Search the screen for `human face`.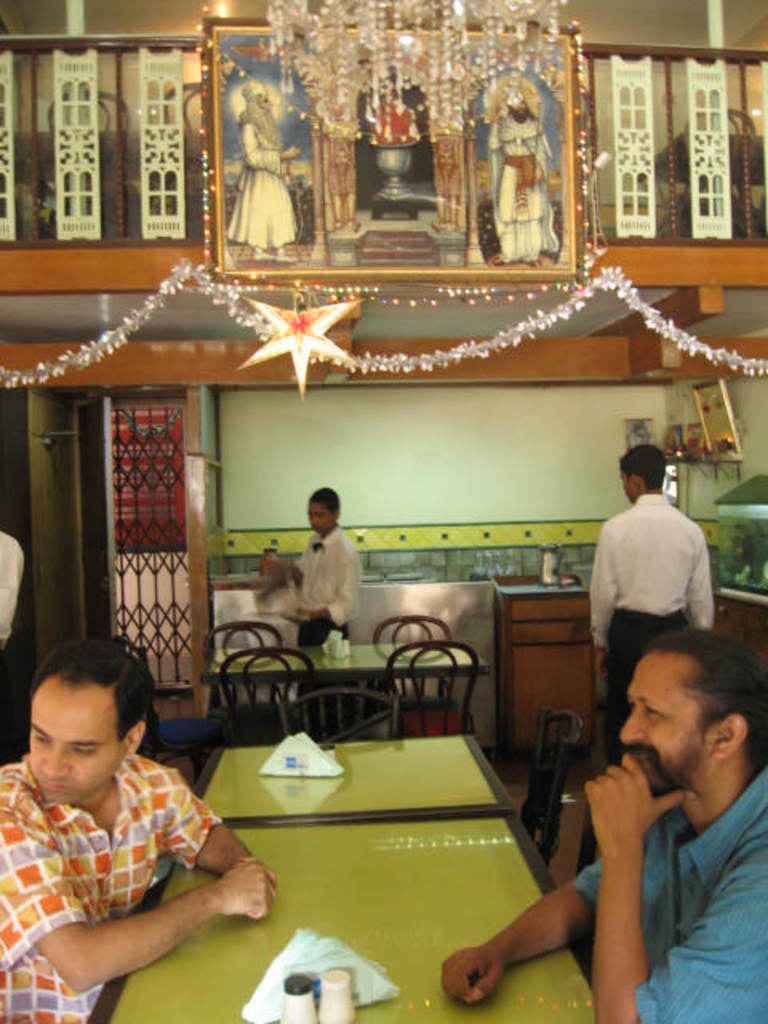
Found at (left=30, top=683, right=118, bottom=802).
